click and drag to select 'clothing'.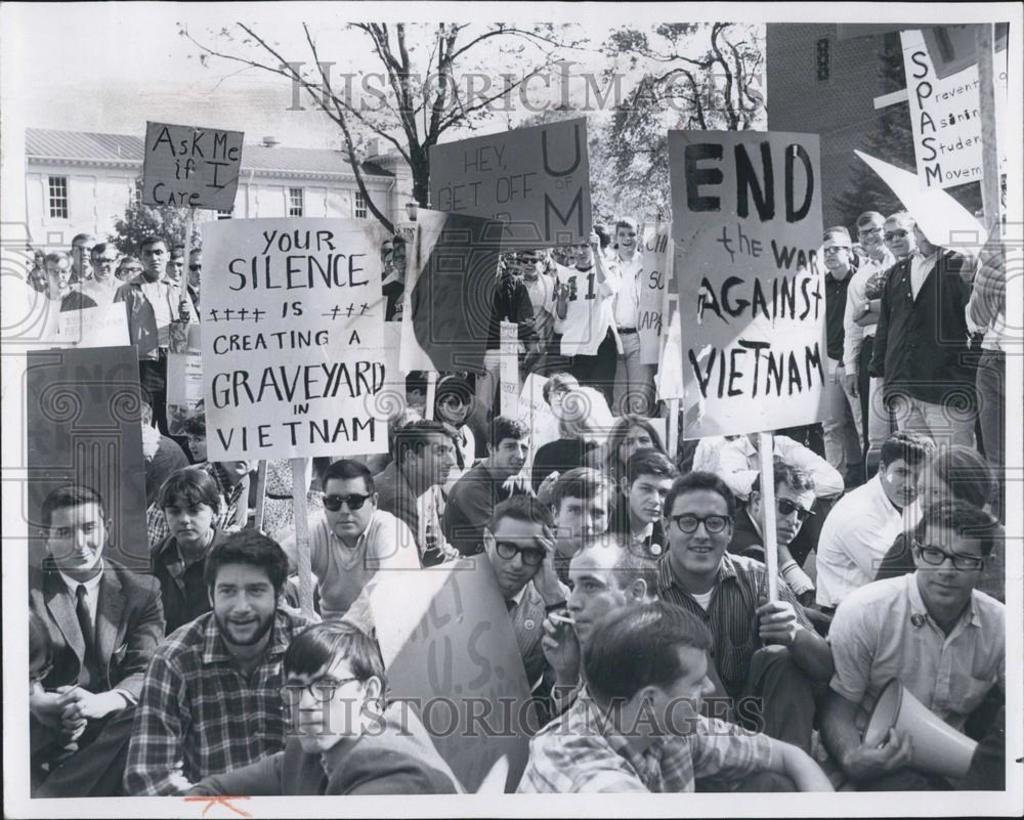
Selection: (left=122, top=602, right=319, bottom=800).
